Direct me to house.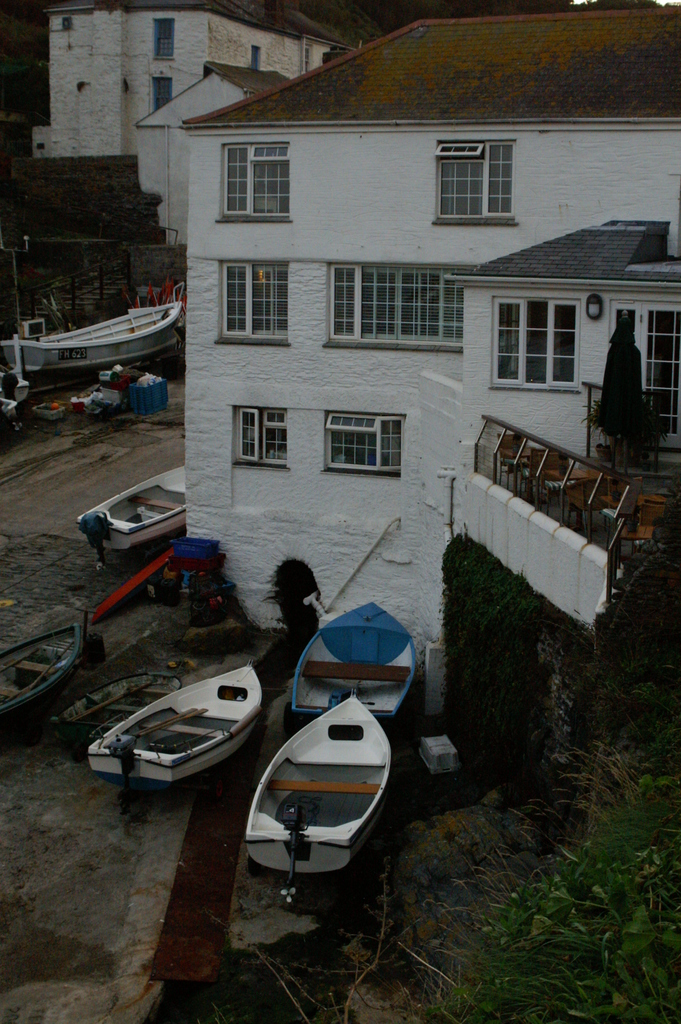
Direction: bbox=(175, 4, 680, 678).
